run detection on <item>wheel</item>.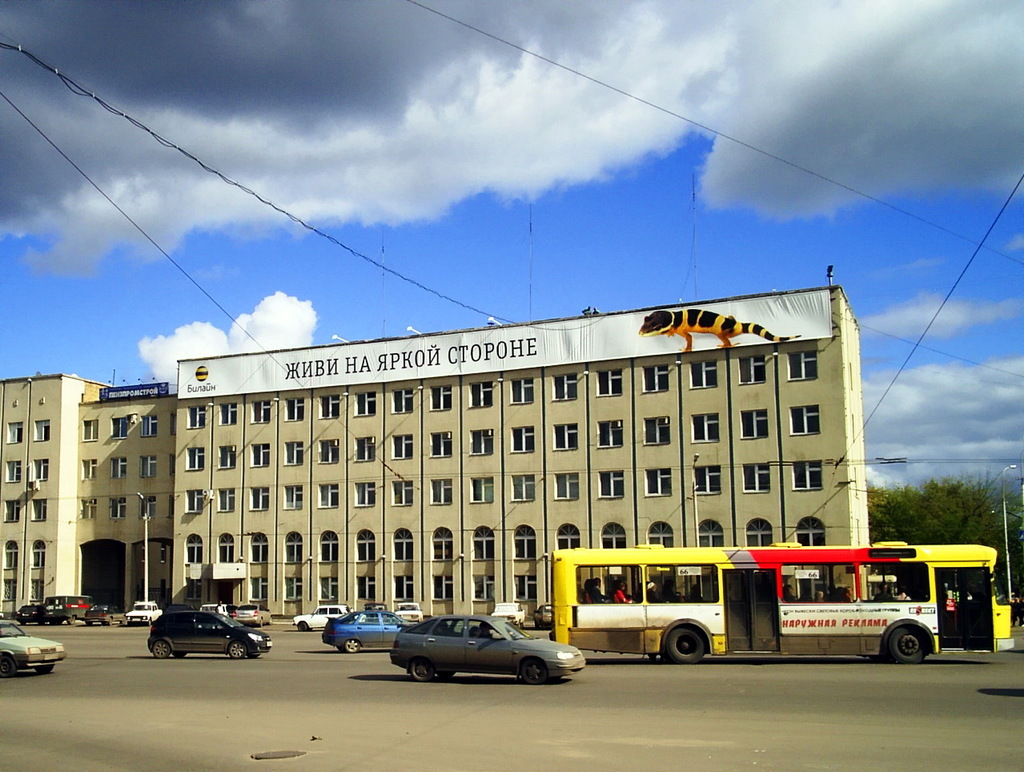
Result: crop(34, 667, 53, 675).
